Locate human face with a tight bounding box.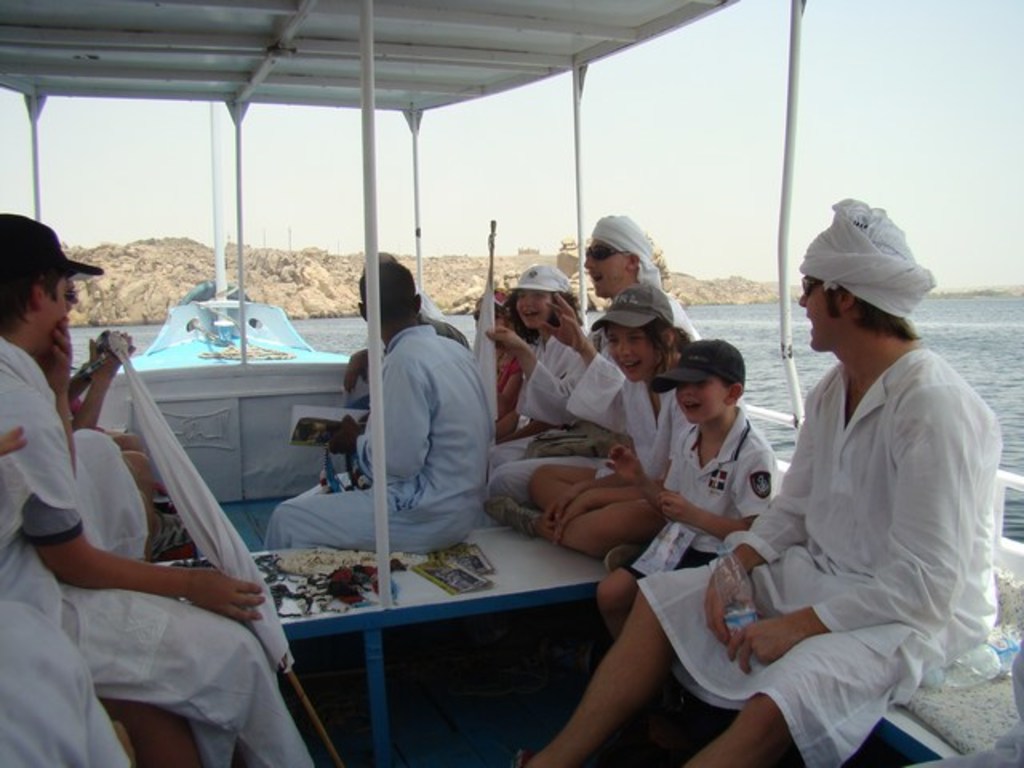
bbox=(674, 371, 731, 424).
